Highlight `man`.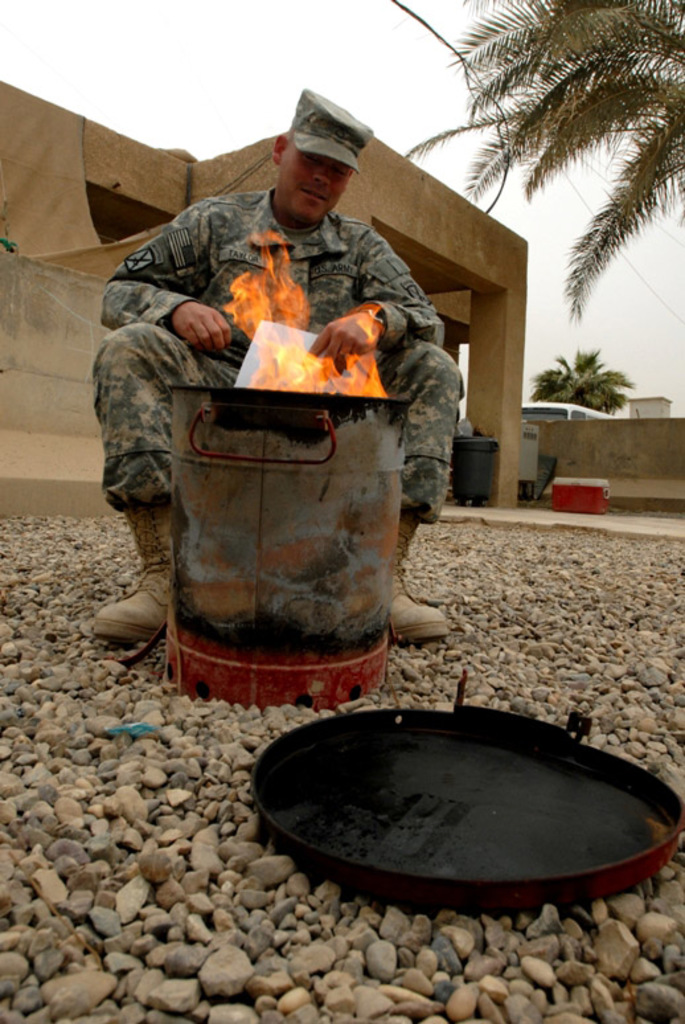
Highlighted region: locate(108, 155, 492, 717).
